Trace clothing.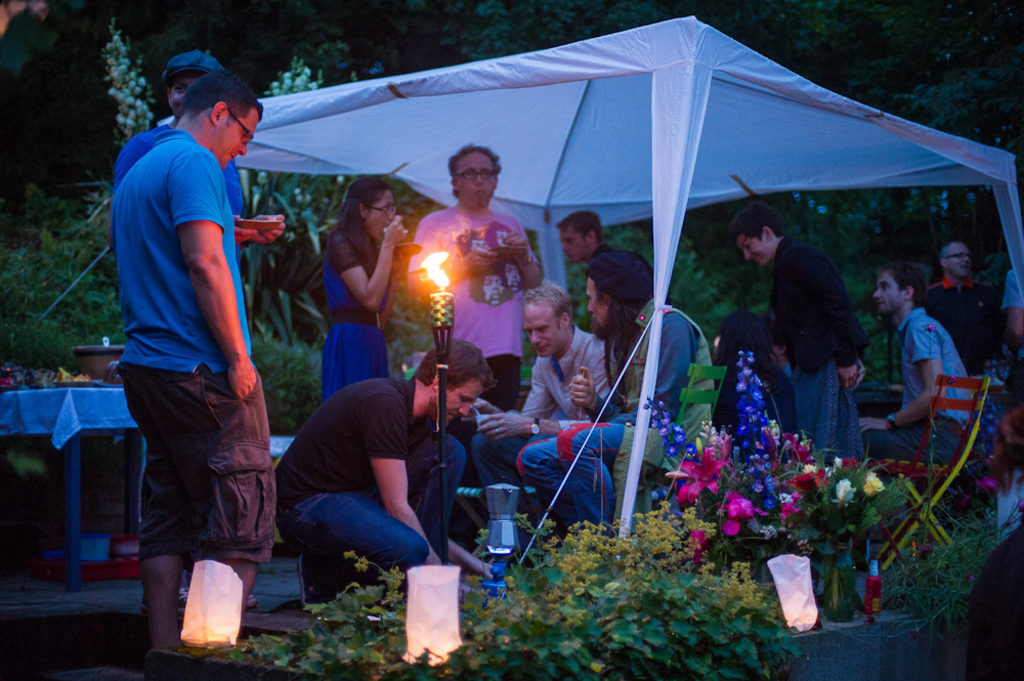
Traced to 105 92 258 403.
